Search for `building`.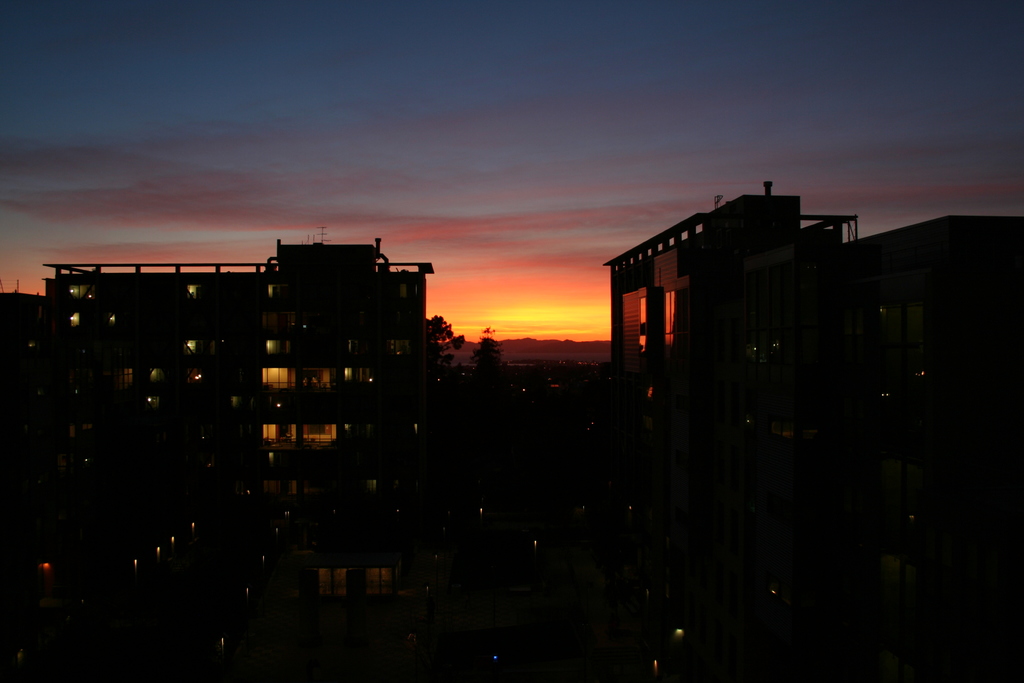
Found at l=603, t=172, r=1023, b=682.
